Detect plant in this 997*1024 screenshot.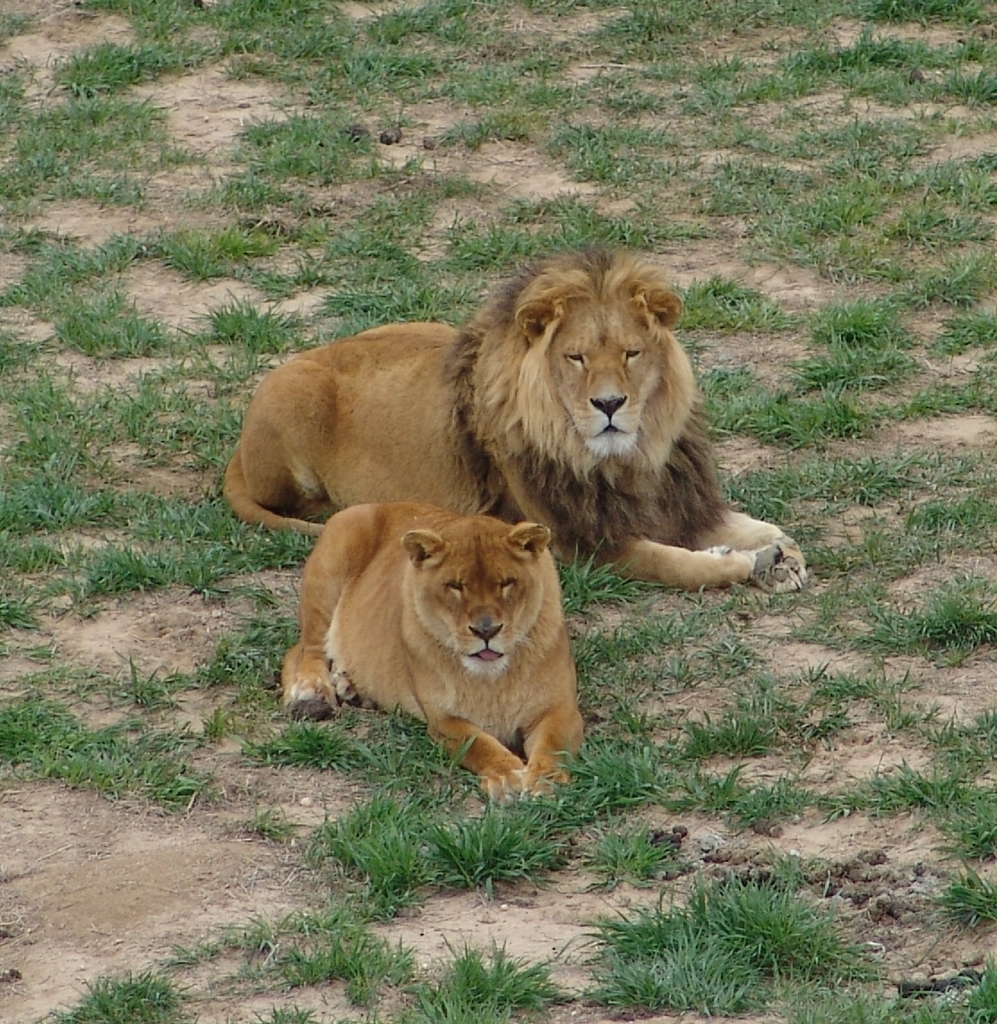
Detection: left=429, top=106, right=529, bottom=151.
